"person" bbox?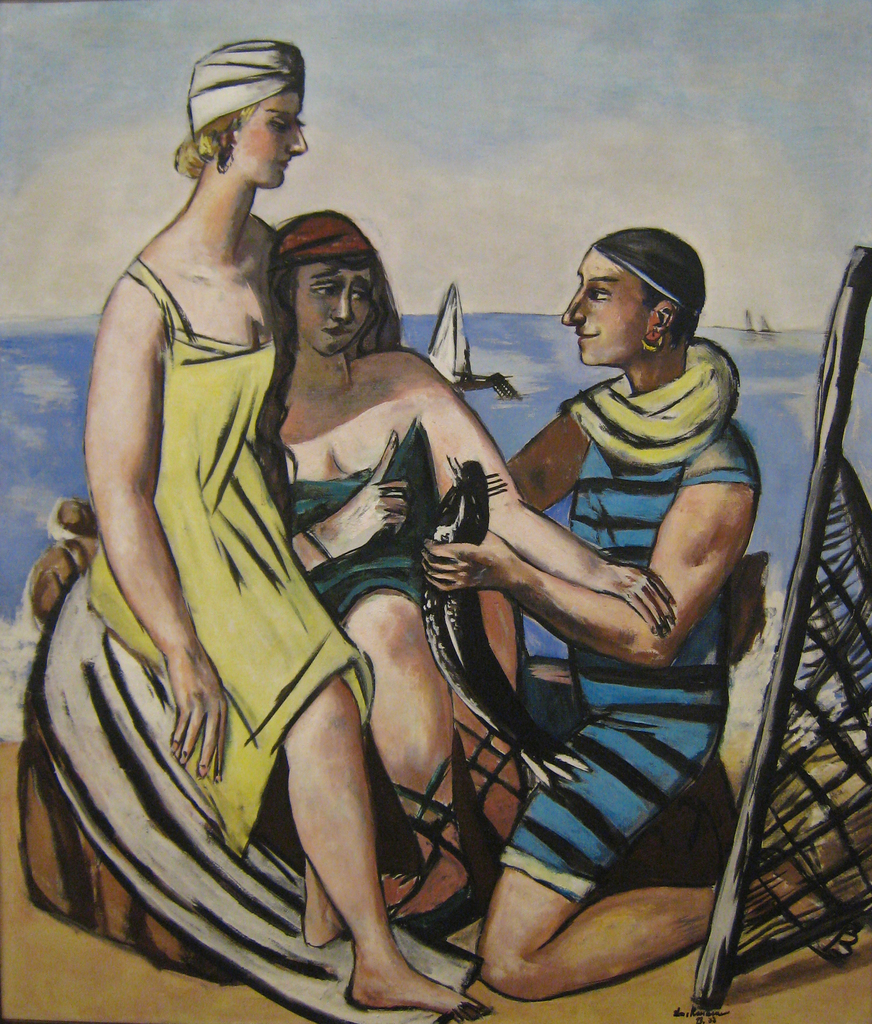
x1=76 y1=38 x2=491 y2=1015
